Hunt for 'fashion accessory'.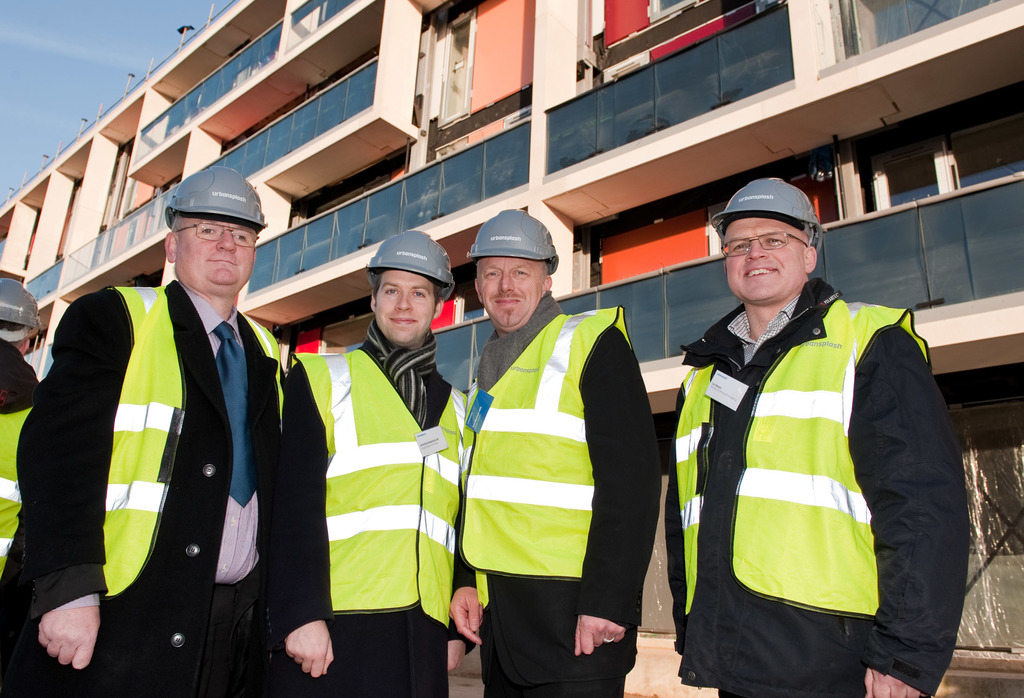
Hunted down at bbox=(212, 319, 257, 505).
